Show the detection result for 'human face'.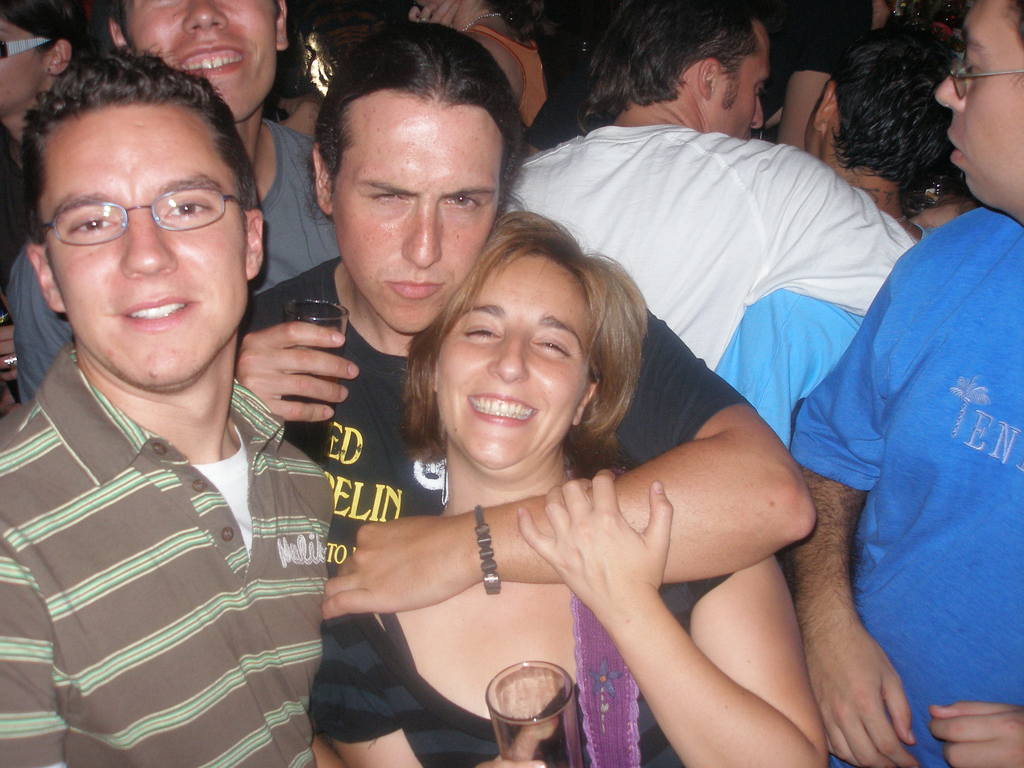
bbox=(436, 253, 589, 462).
